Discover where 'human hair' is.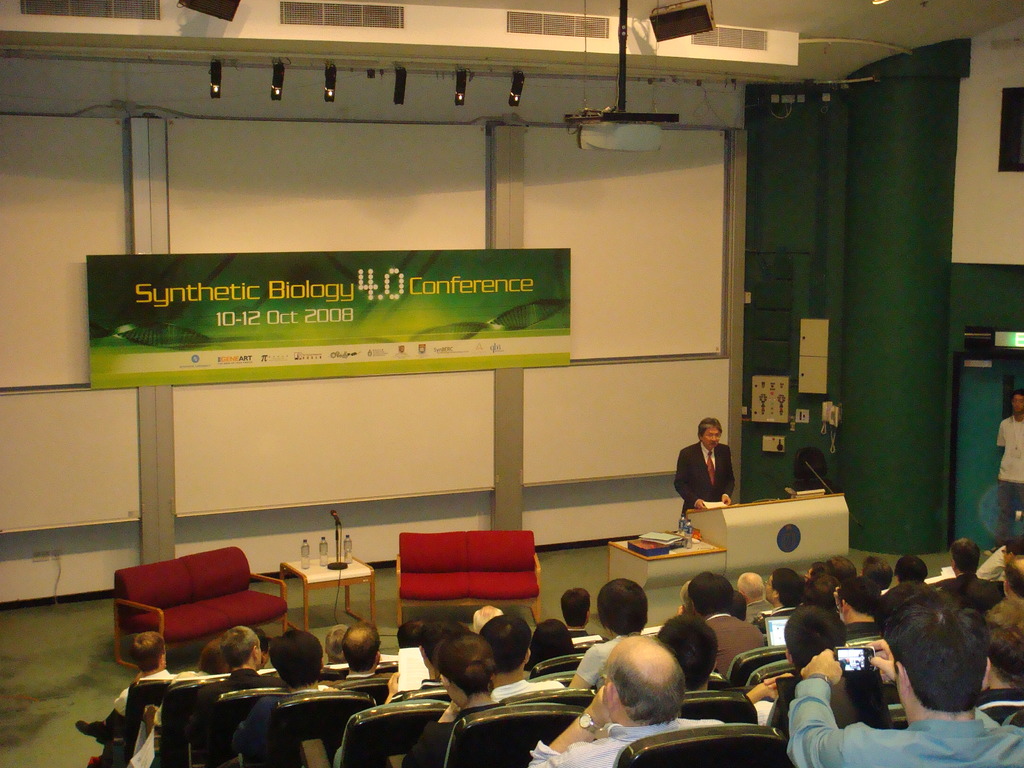
Discovered at box(896, 590, 1002, 733).
